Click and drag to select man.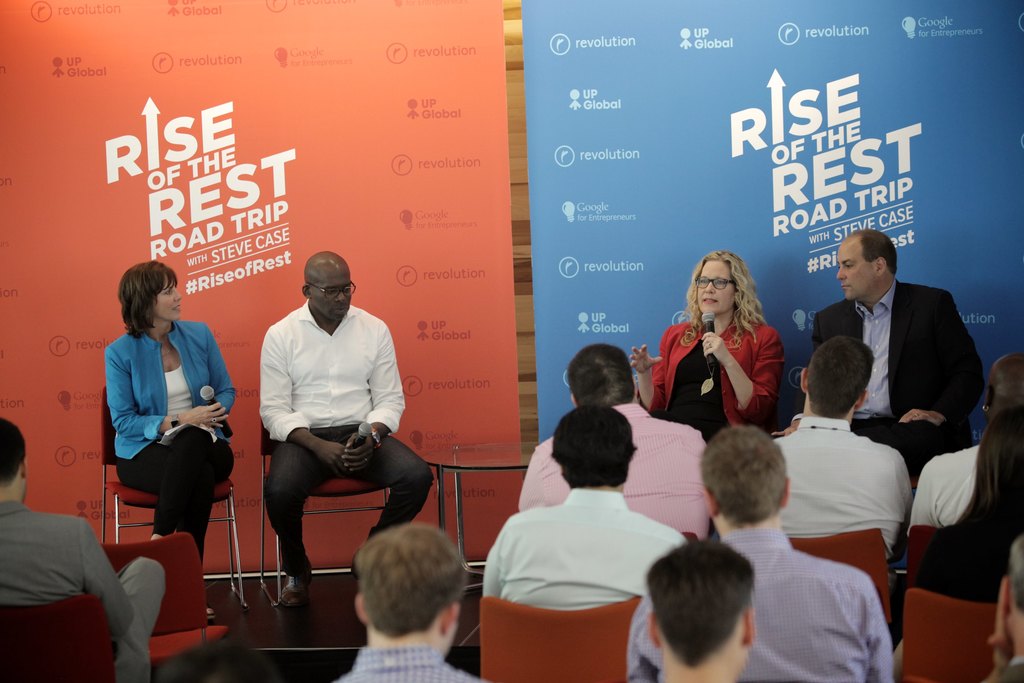
Selection: <box>516,345,724,526</box>.
